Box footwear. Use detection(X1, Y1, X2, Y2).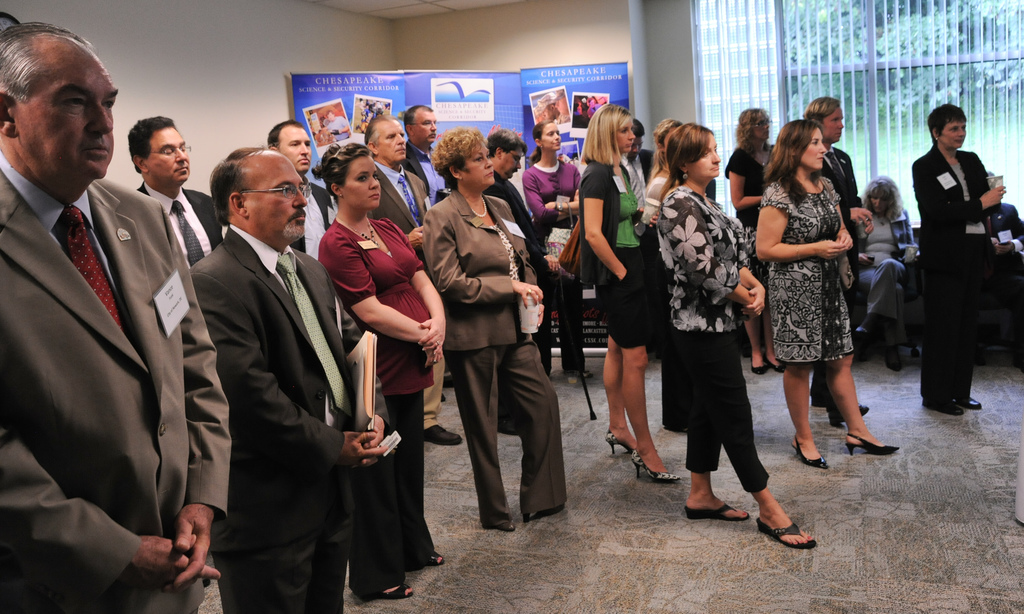
detection(788, 432, 824, 476).
